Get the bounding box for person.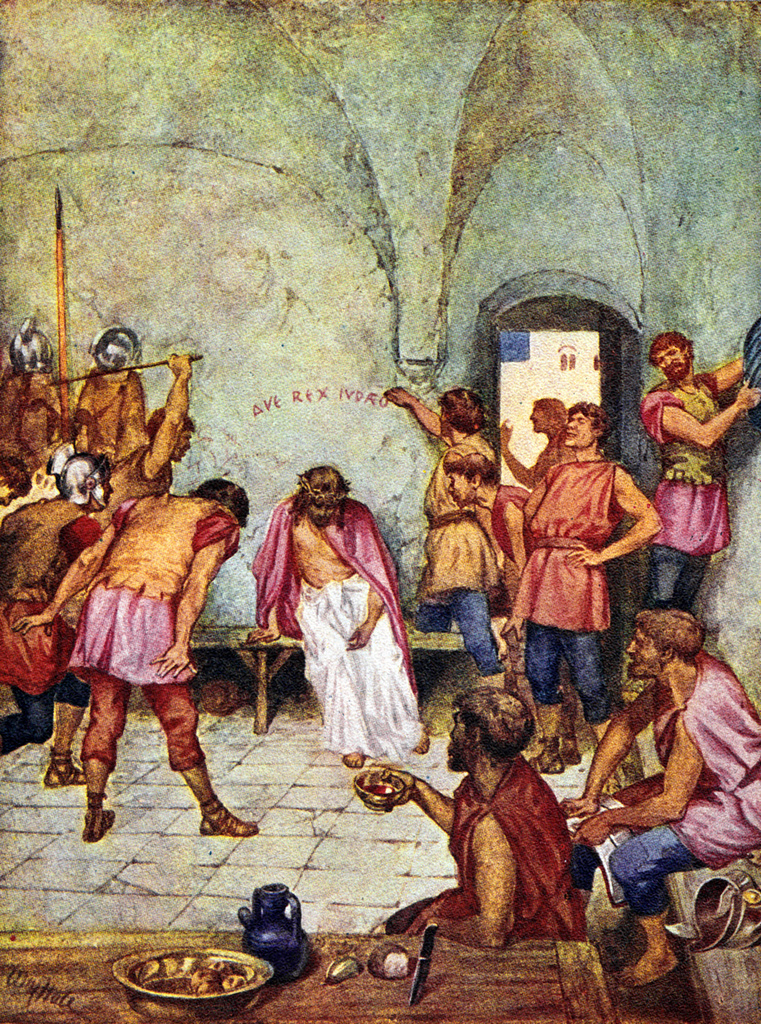
region(377, 686, 617, 958).
